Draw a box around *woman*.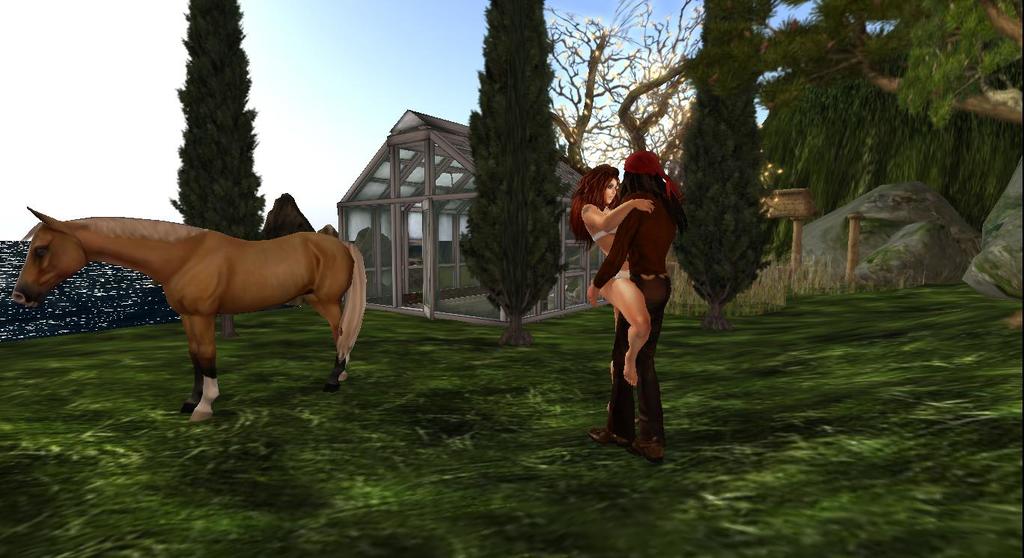
x1=564, y1=159, x2=652, y2=379.
